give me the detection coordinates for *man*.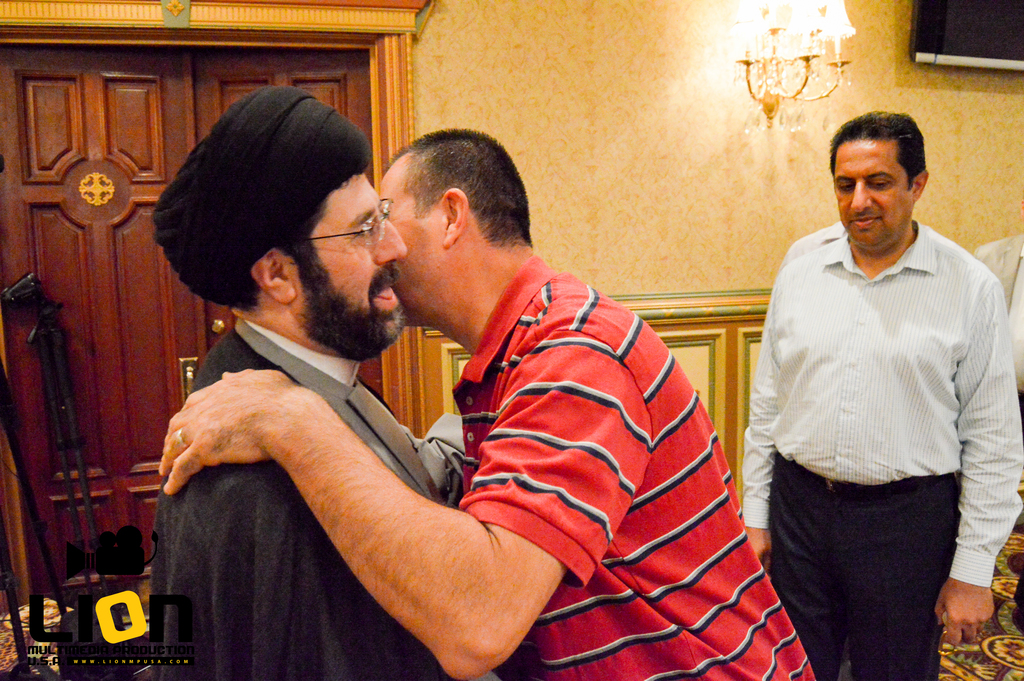
<region>150, 84, 502, 680</region>.
